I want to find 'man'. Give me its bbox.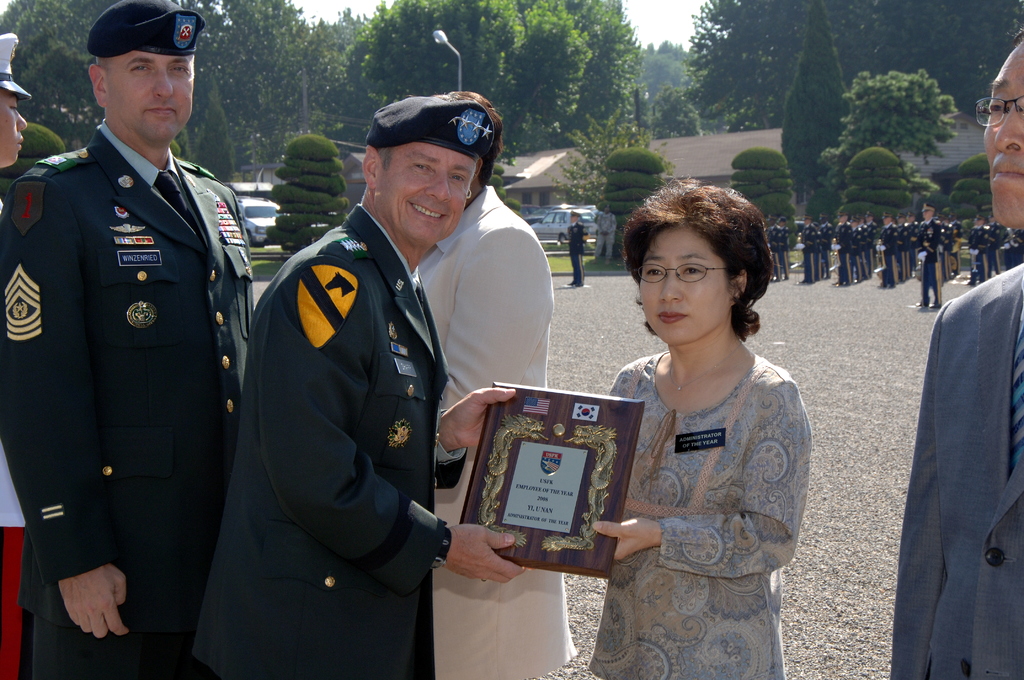
Rect(185, 102, 524, 679).
